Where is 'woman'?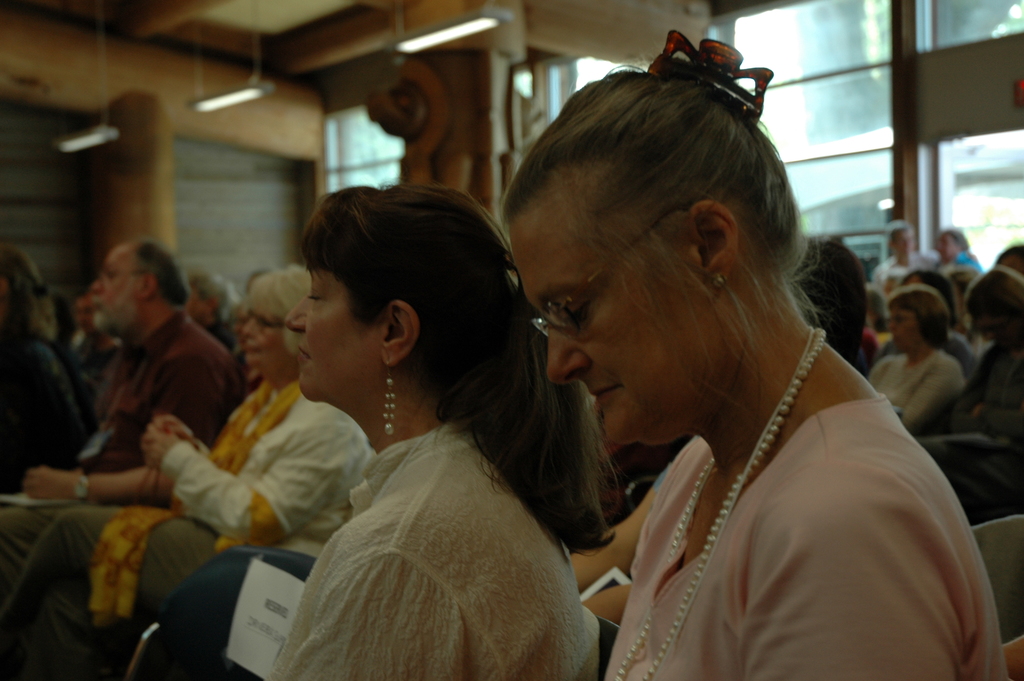
<box>854,290,992,432</box>.
